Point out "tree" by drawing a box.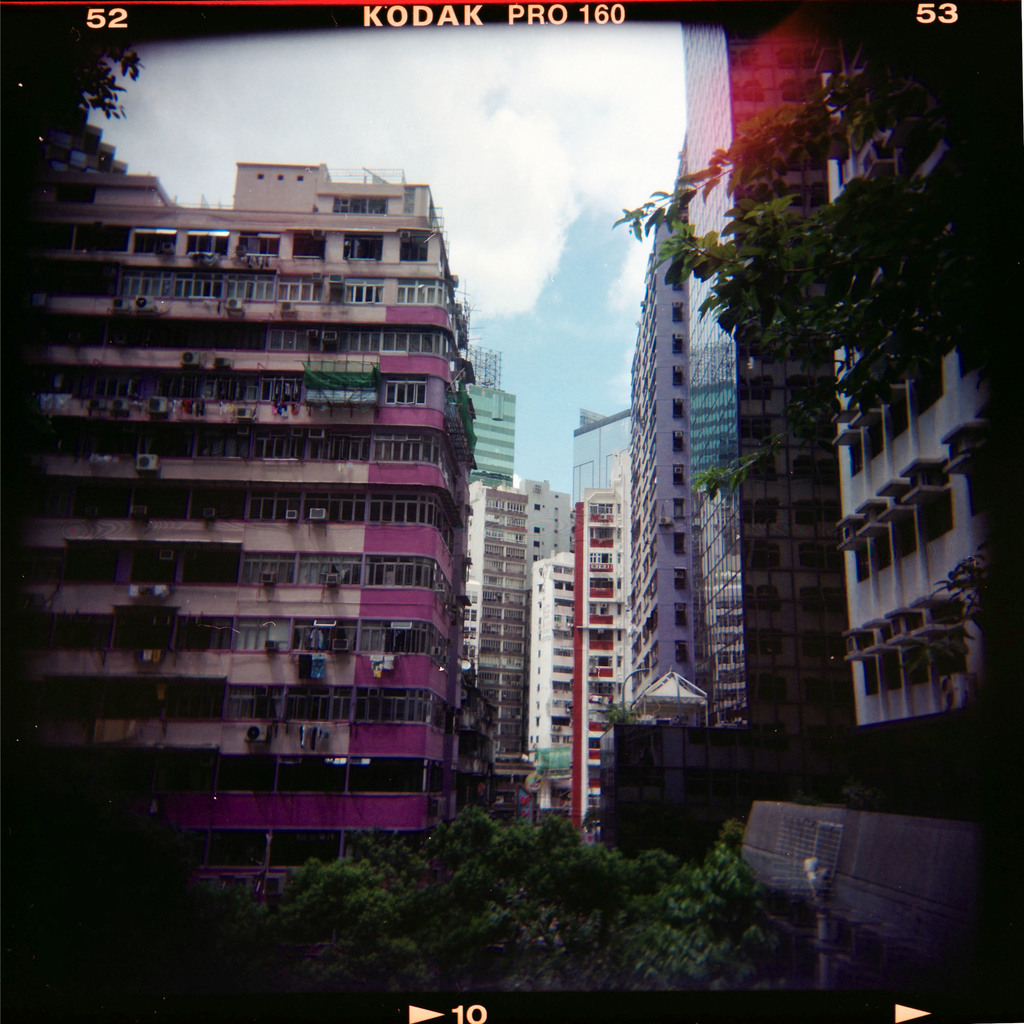
locate(628, 47, 975, 498).
